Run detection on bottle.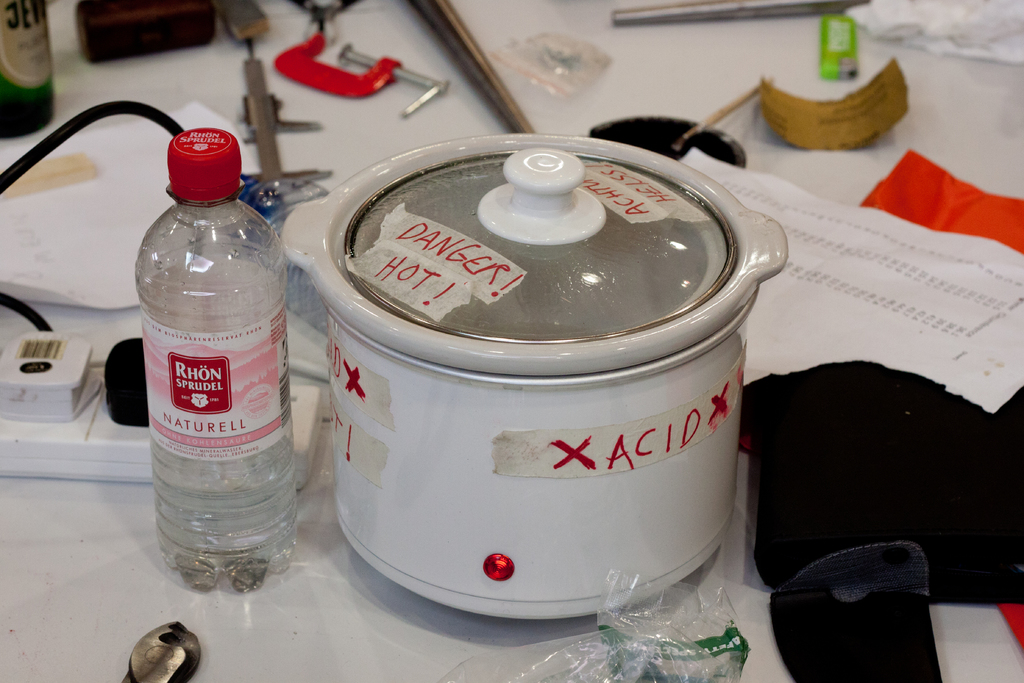
Result: (left=0, top=0, right=73, bottom=144).
